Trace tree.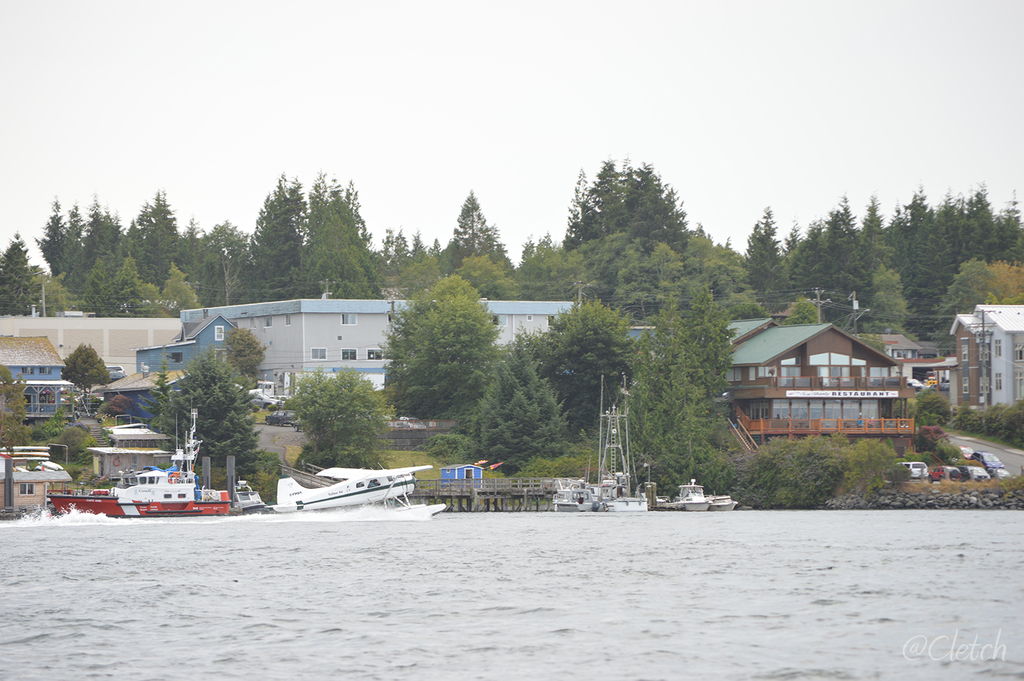
Traced to bbox(632, 279, 727, 503).
